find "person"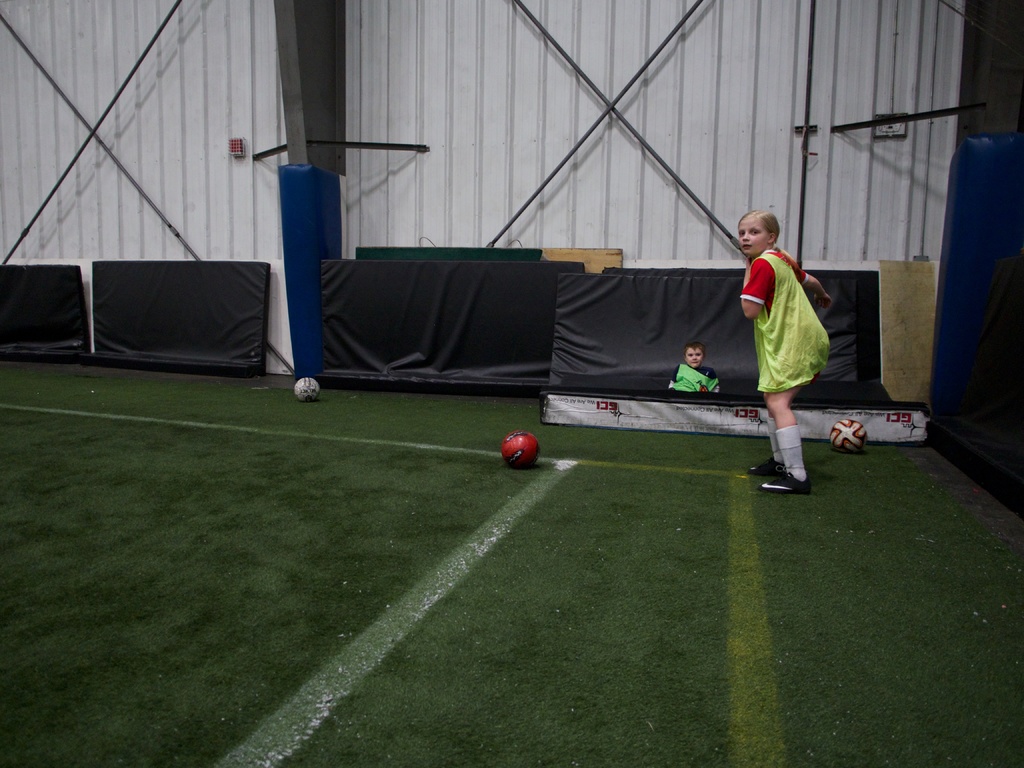
select_region(660, 338, 720, 395)
